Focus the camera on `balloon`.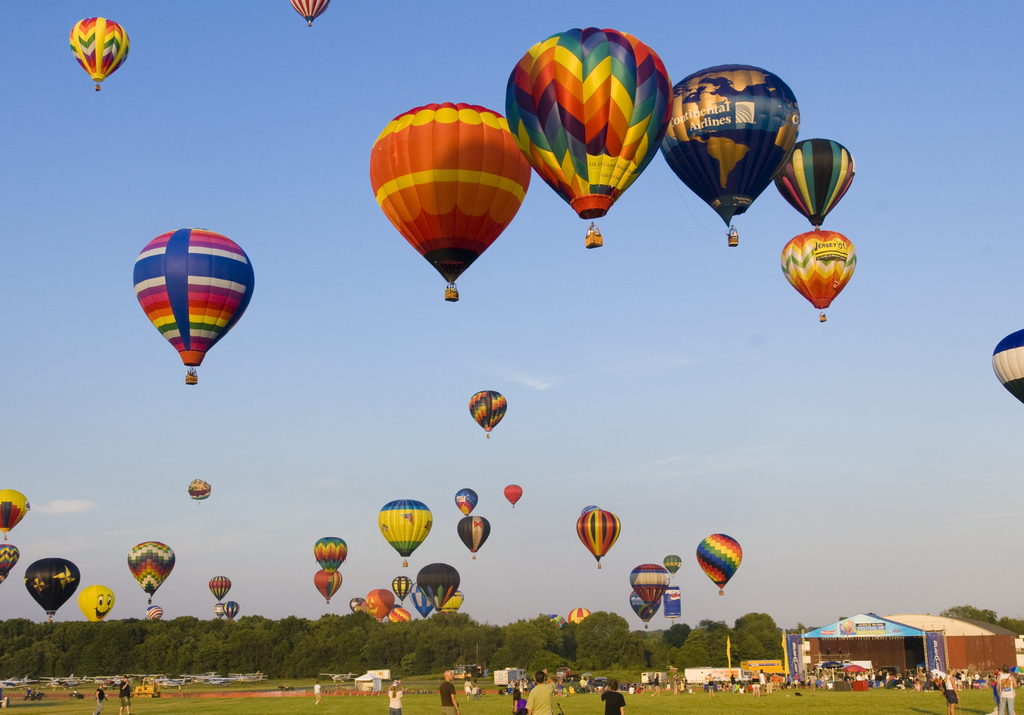
Focus region: left=388, top=606, right=409, bottom=623.
